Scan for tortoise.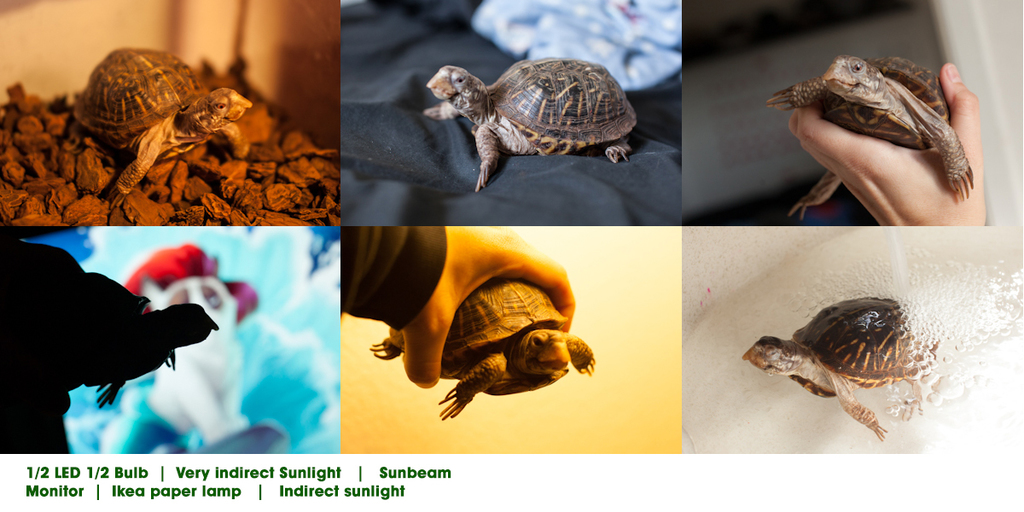
Scan result: 426/51/639/195.
